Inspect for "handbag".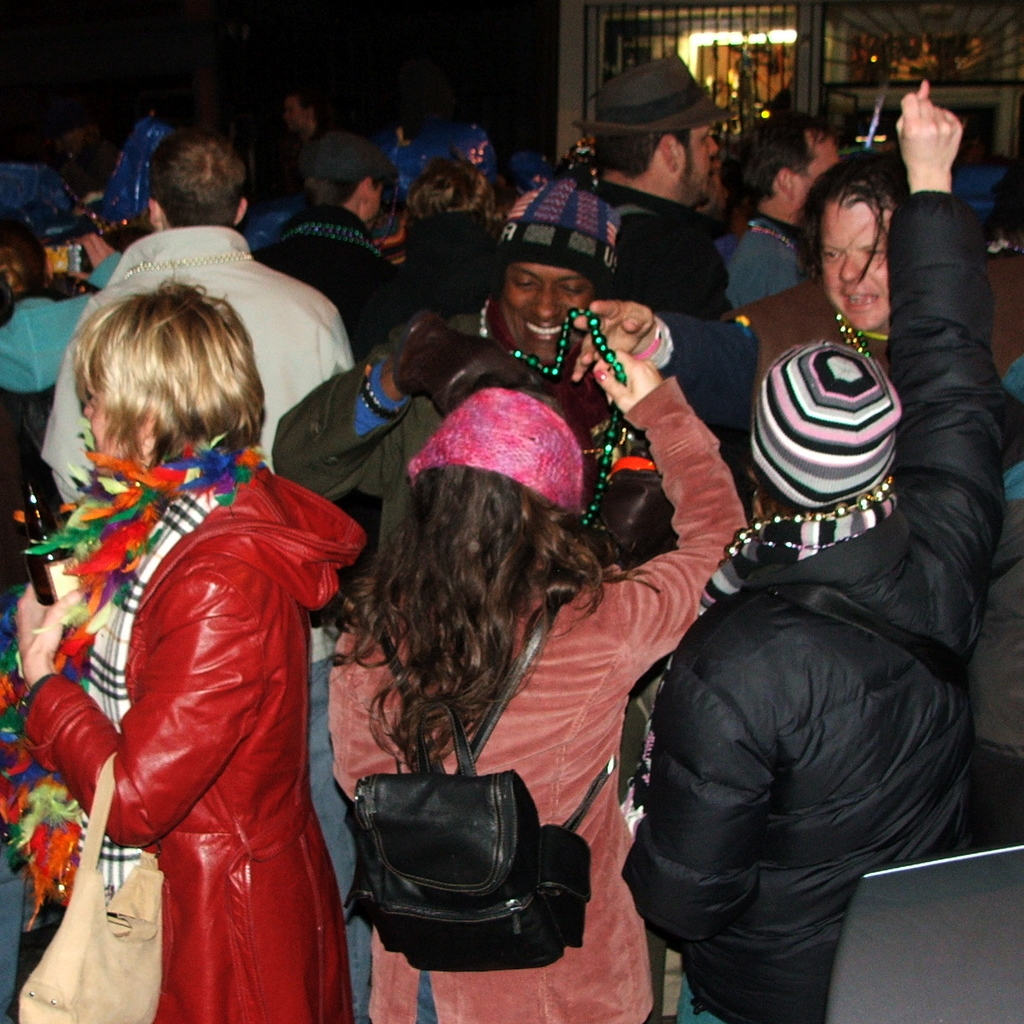
Inspection: <box>16,752,168,1023</box>.
